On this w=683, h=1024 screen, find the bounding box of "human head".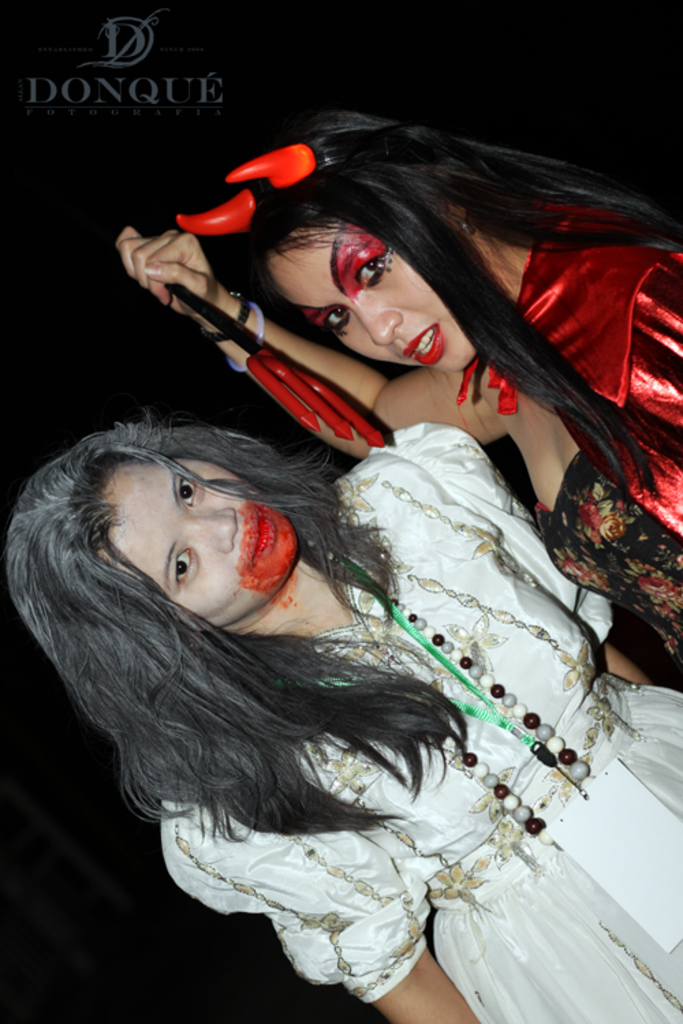
Bounding box: (214, 120, 488, 371).
